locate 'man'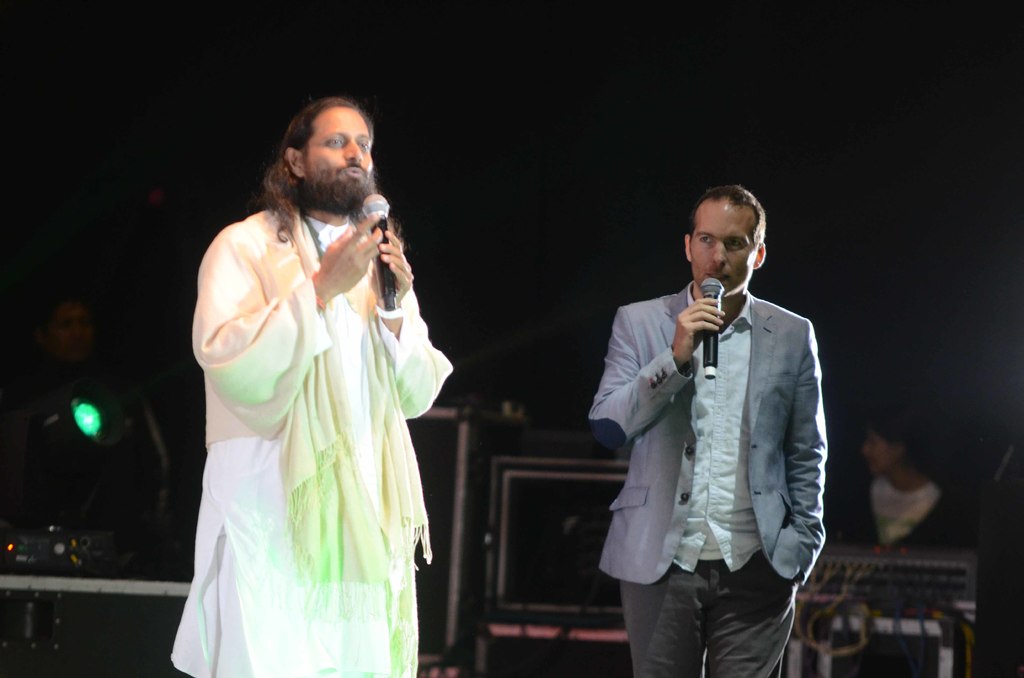
587 182 833 665
